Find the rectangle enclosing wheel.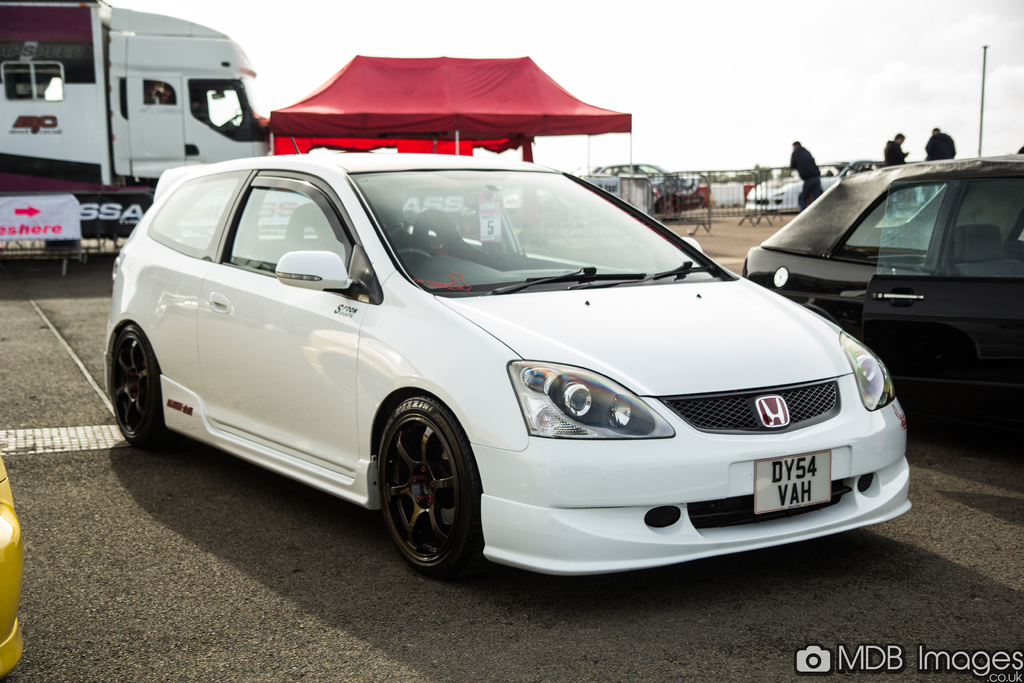
detection(653, 194, 677, 224).
